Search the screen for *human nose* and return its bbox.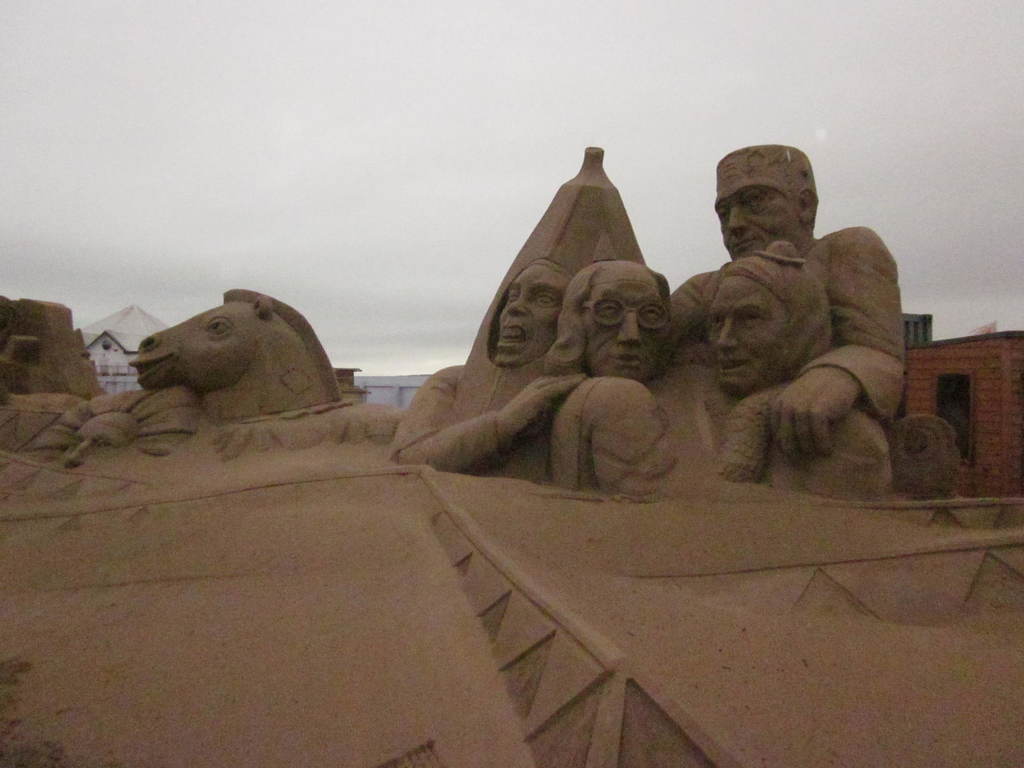
Found: <bbox>615, 310, 644, 346</bbox>.
